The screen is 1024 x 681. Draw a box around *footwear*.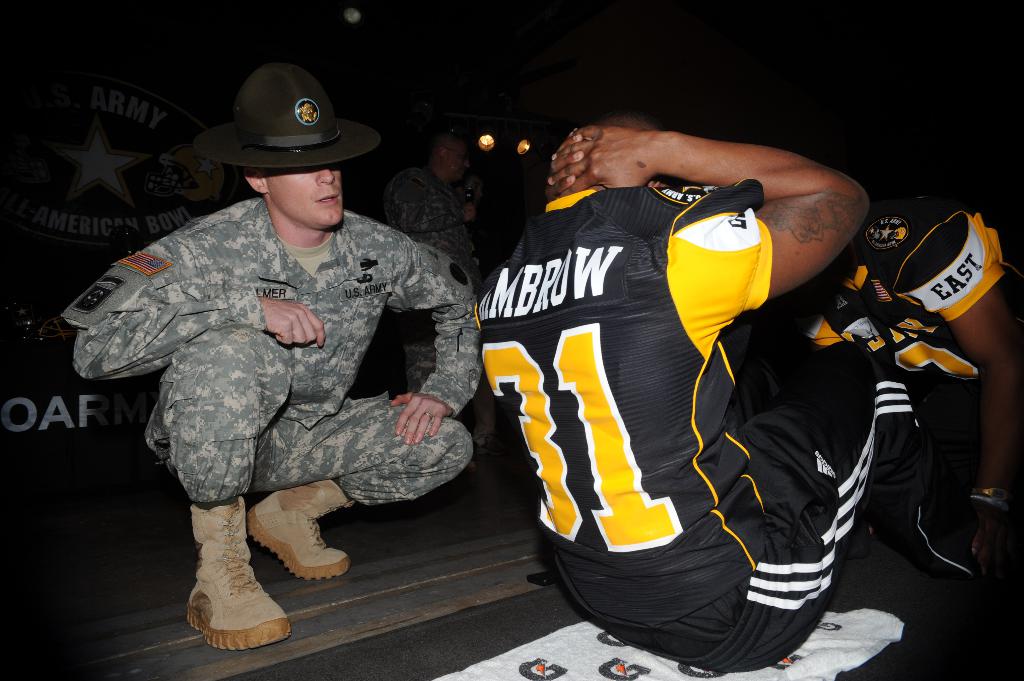
l=242, t=478, r=350, b=584.
